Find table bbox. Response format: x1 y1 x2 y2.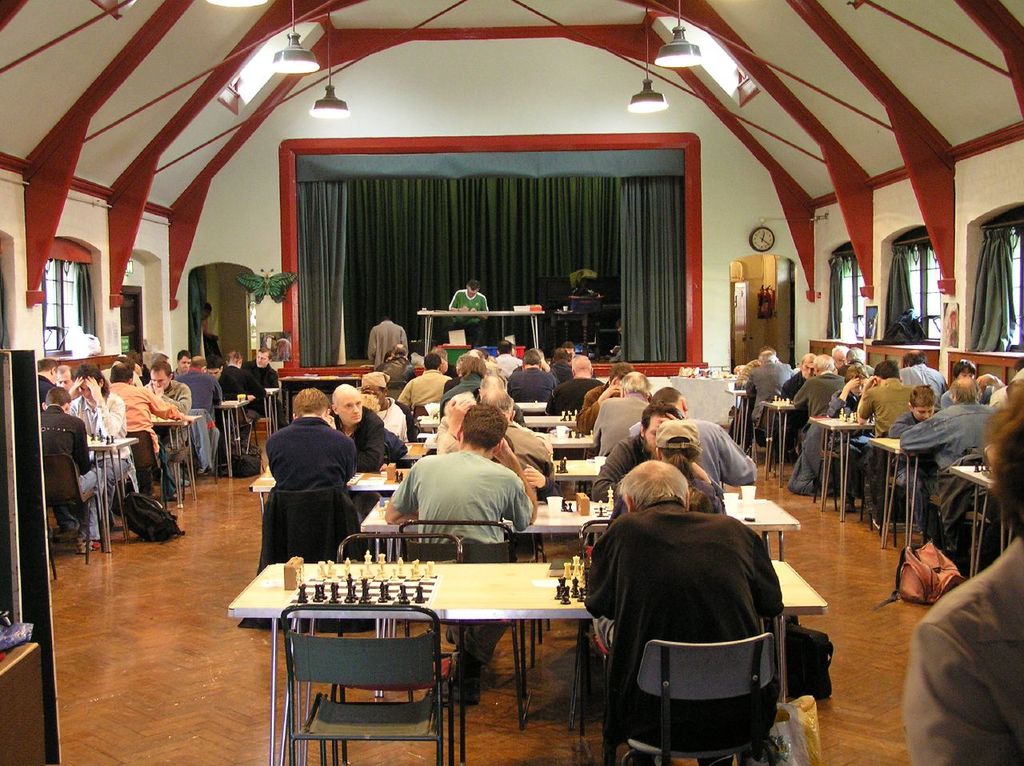
246 453 603 522.
